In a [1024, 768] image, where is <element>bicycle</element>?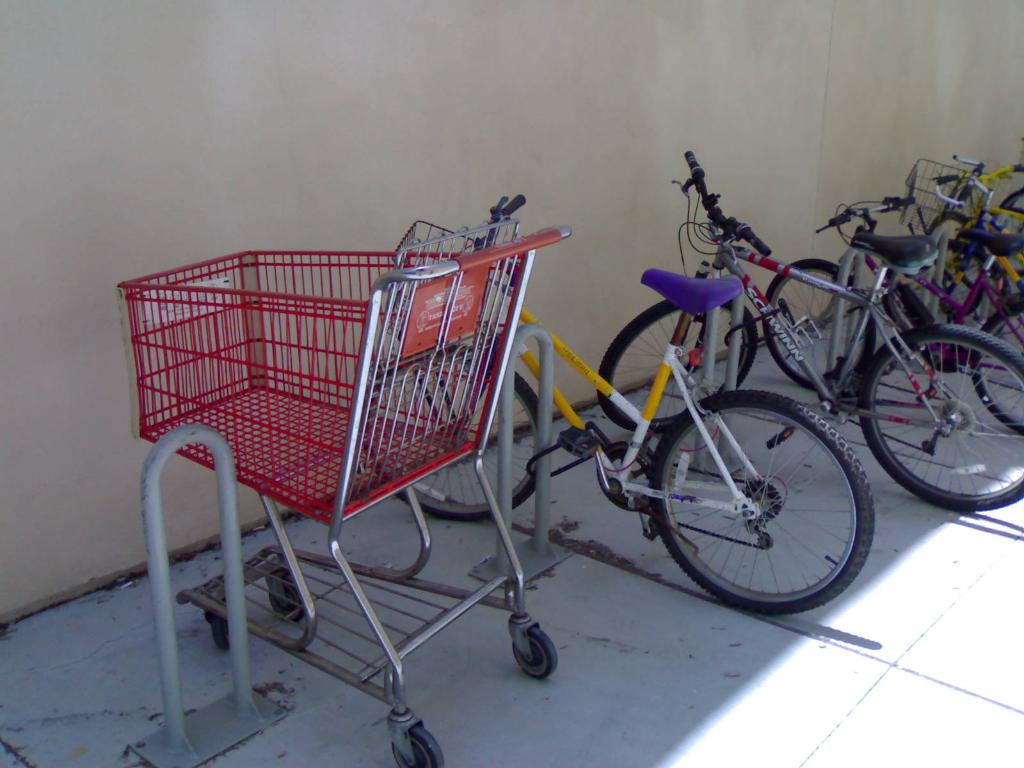
select_region(955, 182, 1023, 291).
